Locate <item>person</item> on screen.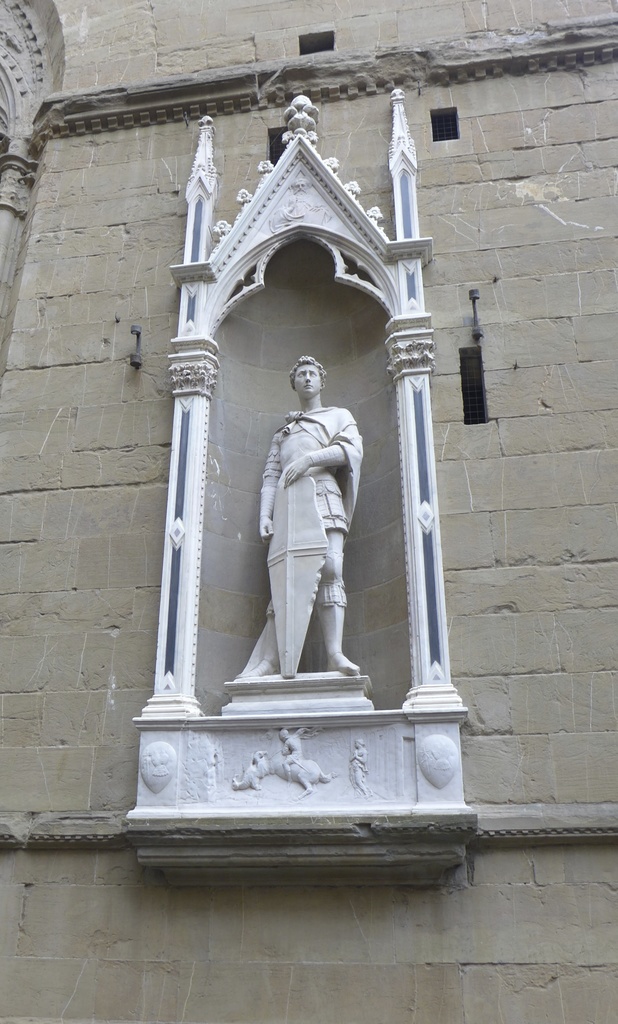
On screen at (242,388,362,697).
